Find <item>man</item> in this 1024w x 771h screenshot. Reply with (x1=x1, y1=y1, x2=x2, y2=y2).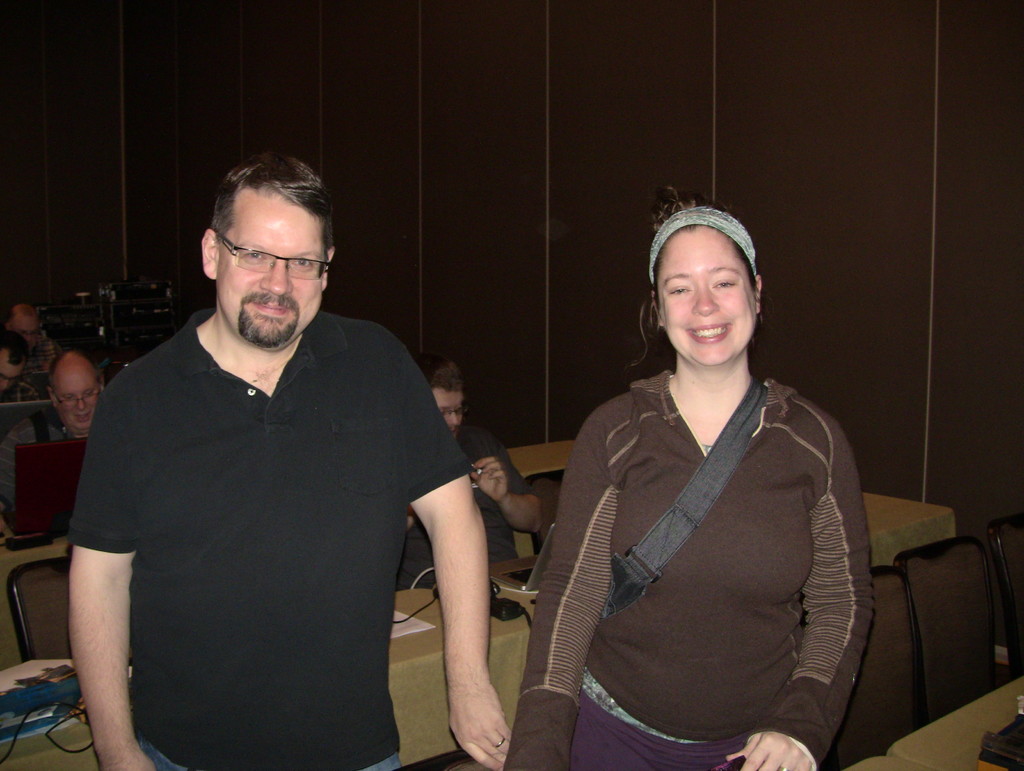
(x1=0, y1=350, x2=103, y2=524).
